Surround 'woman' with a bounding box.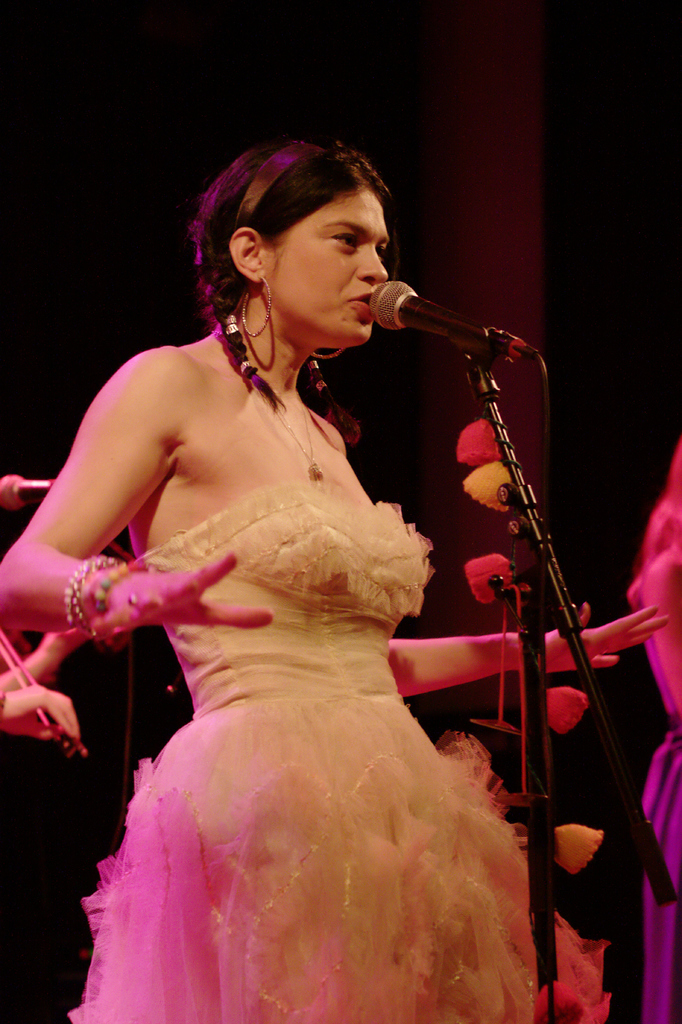
[0,126,653,1023].
